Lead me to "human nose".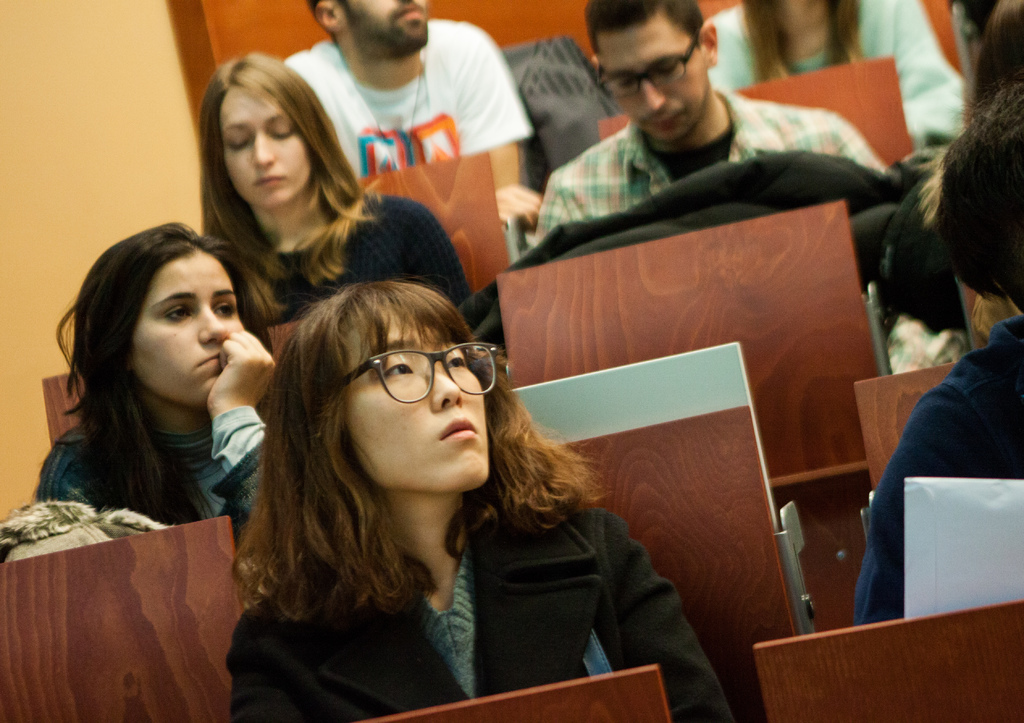
Lead to locate(430, 361, 467, 411).
